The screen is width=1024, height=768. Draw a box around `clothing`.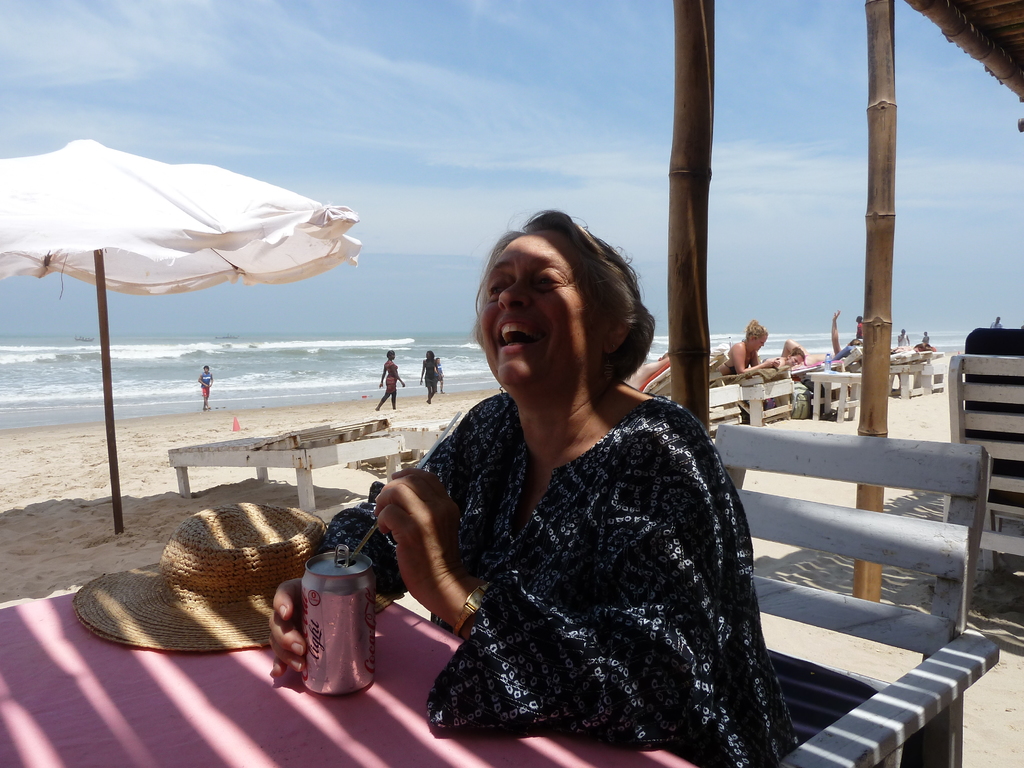
(left=898, top=334, right=915, bottom=354).
